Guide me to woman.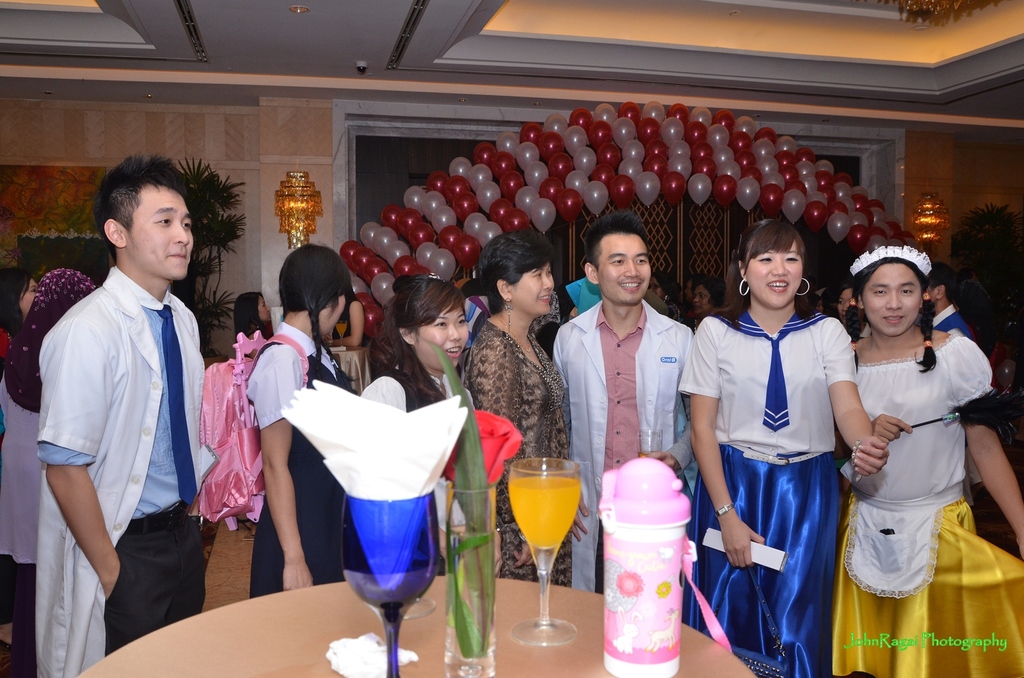
Guidance: Rect(677, 222, 887, 677).
